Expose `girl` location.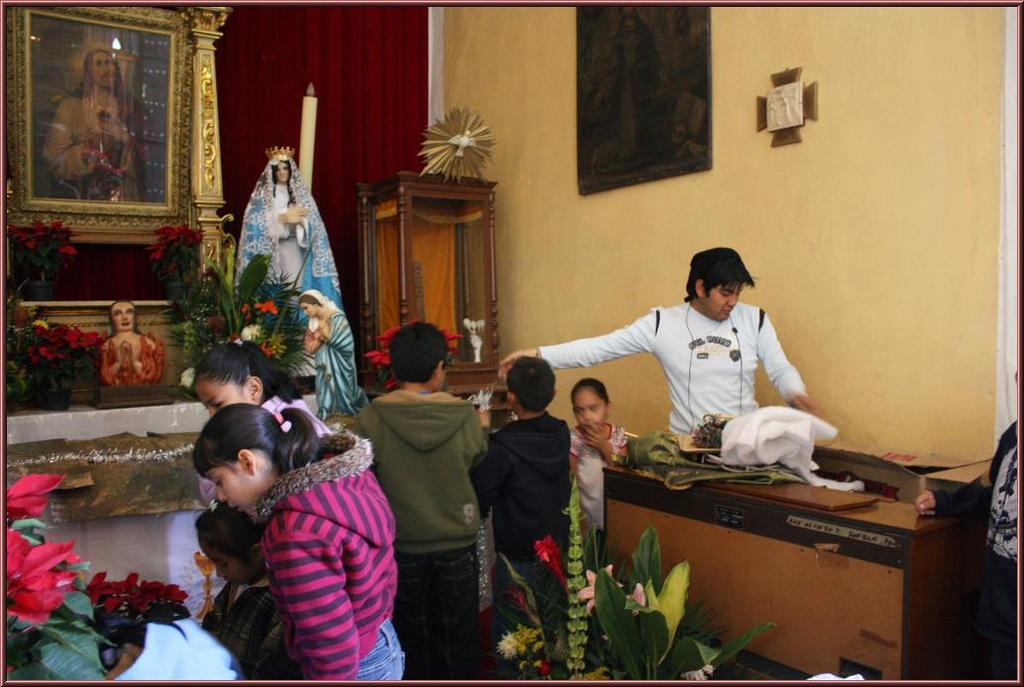
Exposed at bbox(192, 341, 337, 496).
